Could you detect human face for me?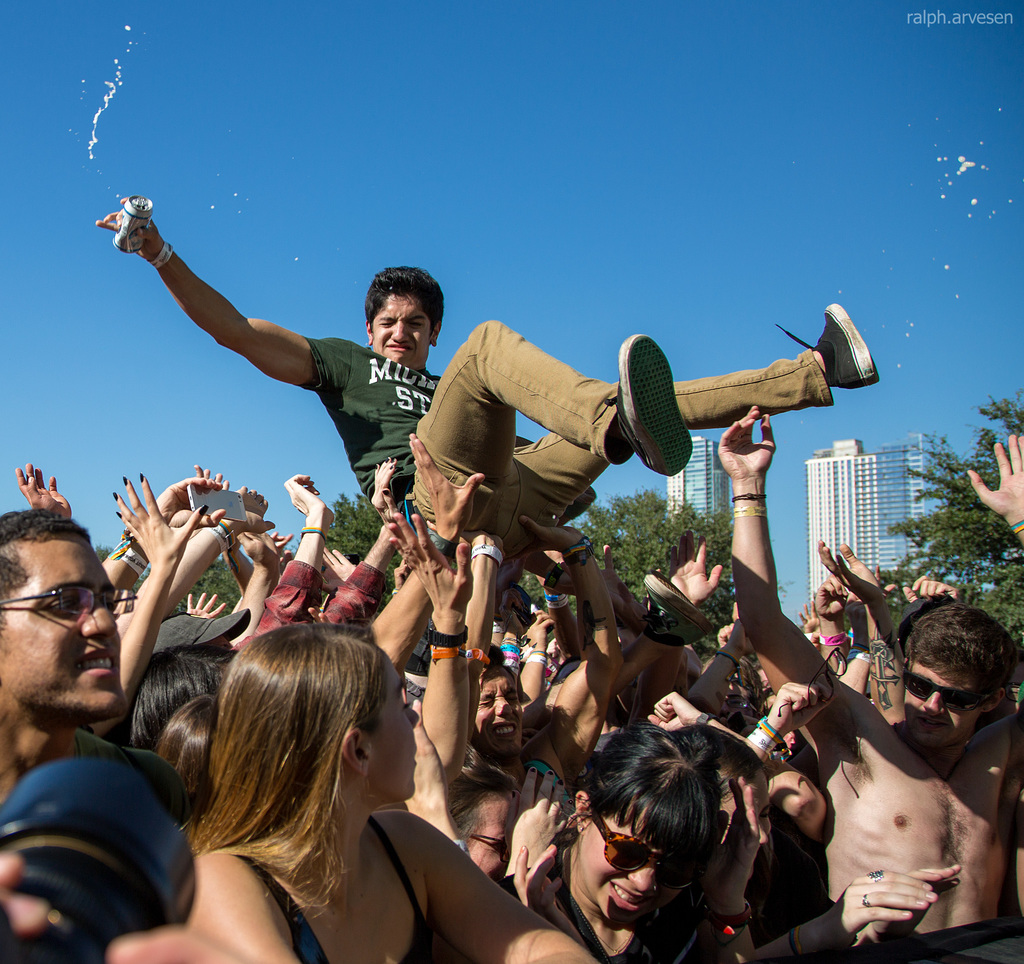
Detection result: l=10, t=529, r=125, b=731.
